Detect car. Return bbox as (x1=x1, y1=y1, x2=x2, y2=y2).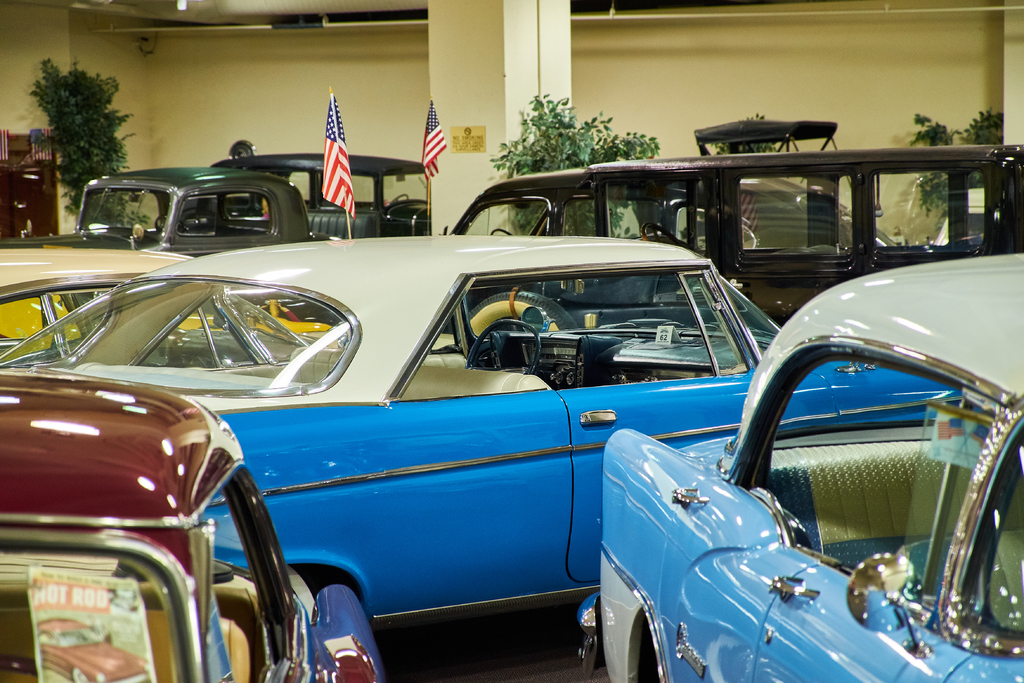
(x1=34, y1=161, x2=381, y2=264).
